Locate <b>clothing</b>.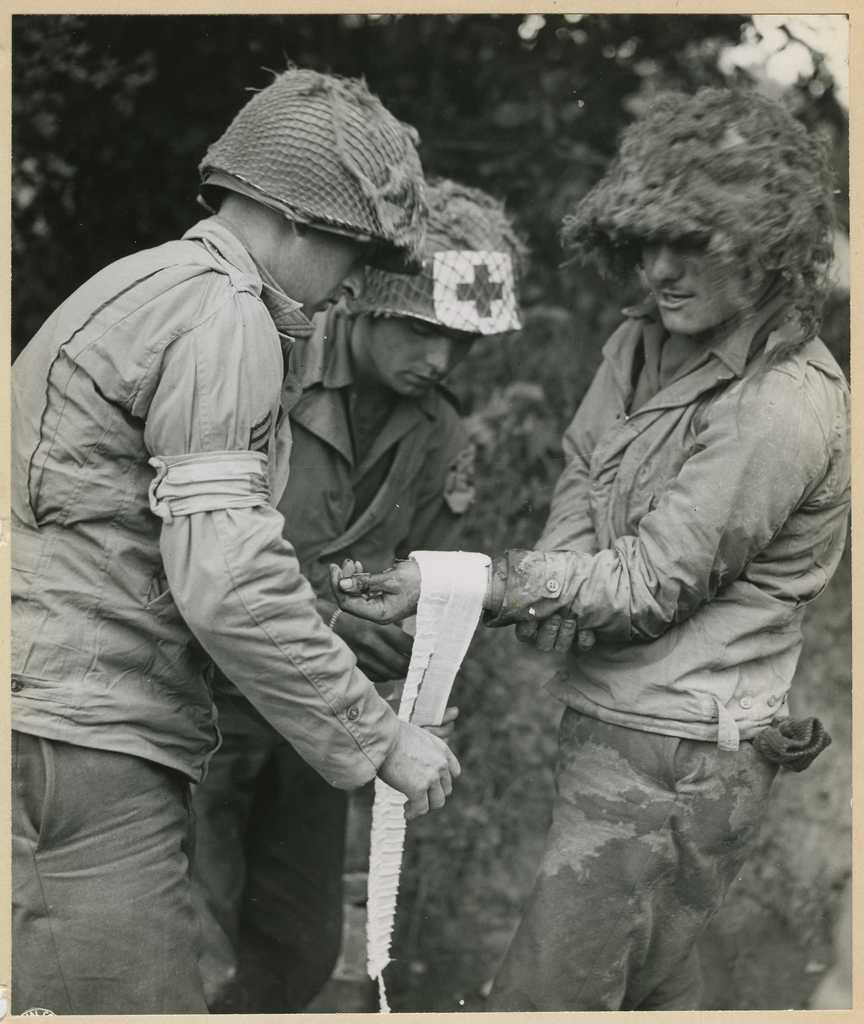
Bounding box: 6,223,398,1023.
